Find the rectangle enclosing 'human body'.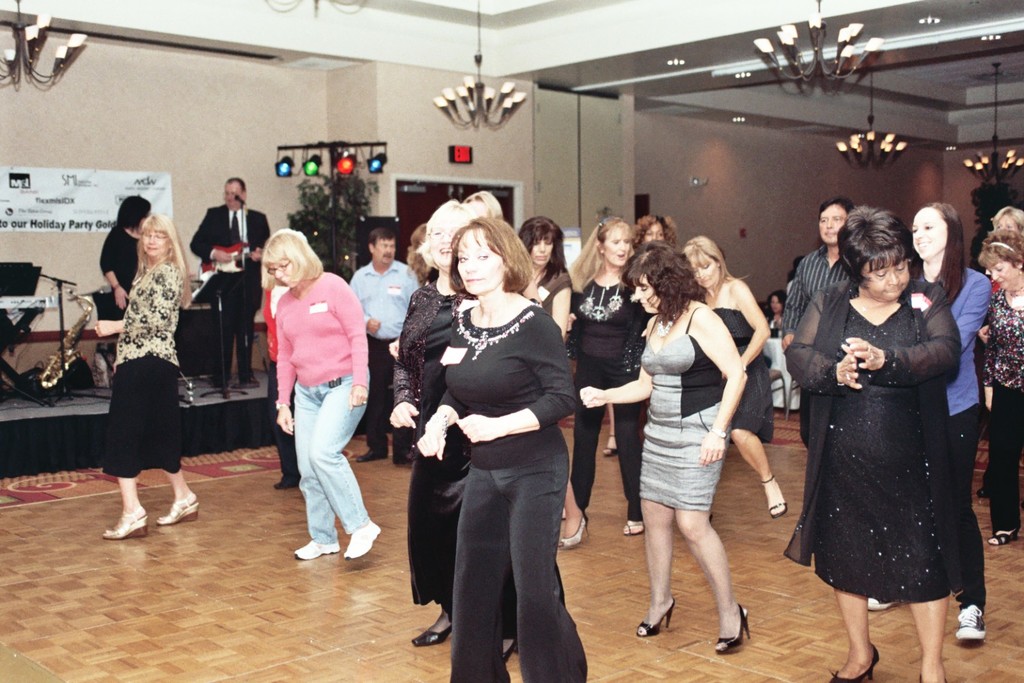
186:204:269:387.
